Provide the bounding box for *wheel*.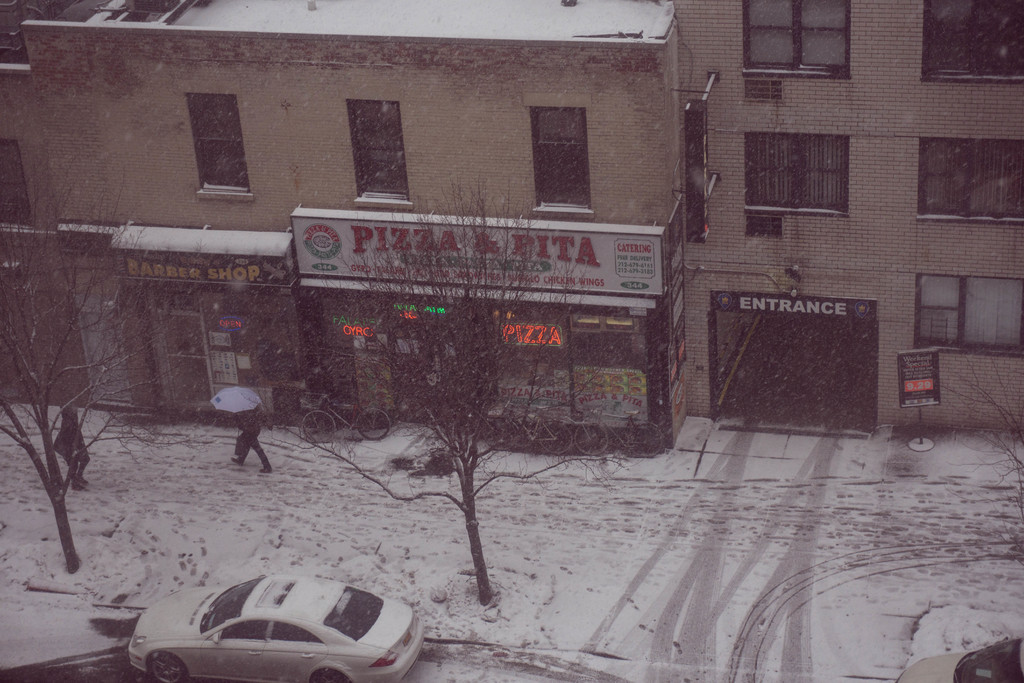
x1=575, y1=420, x2=611, y2=457.
